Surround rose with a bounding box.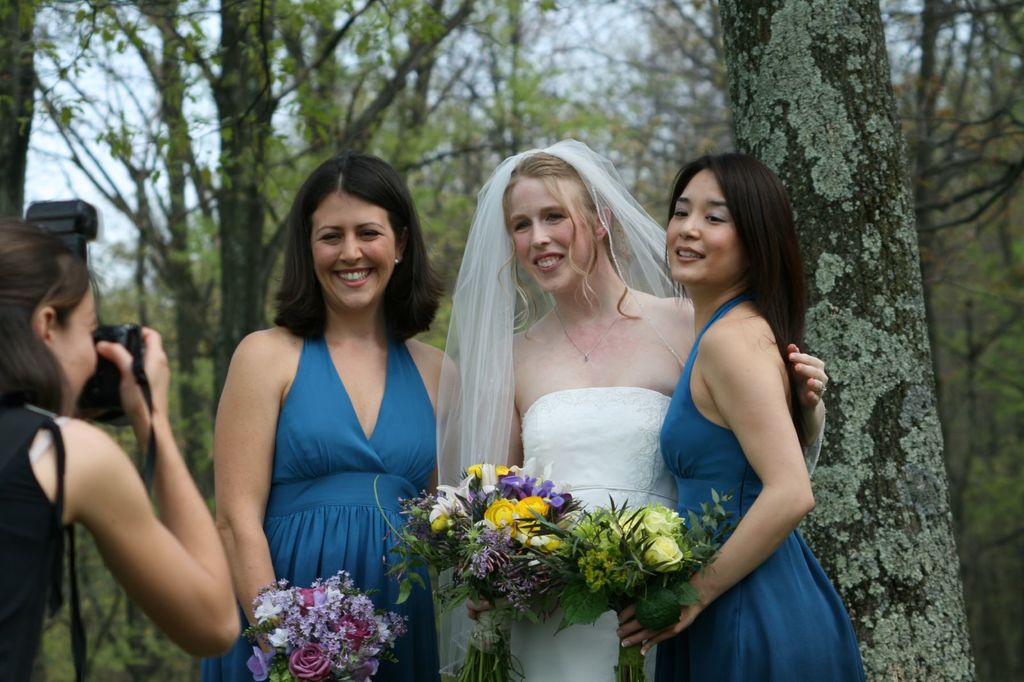
(331,614,373,654).
